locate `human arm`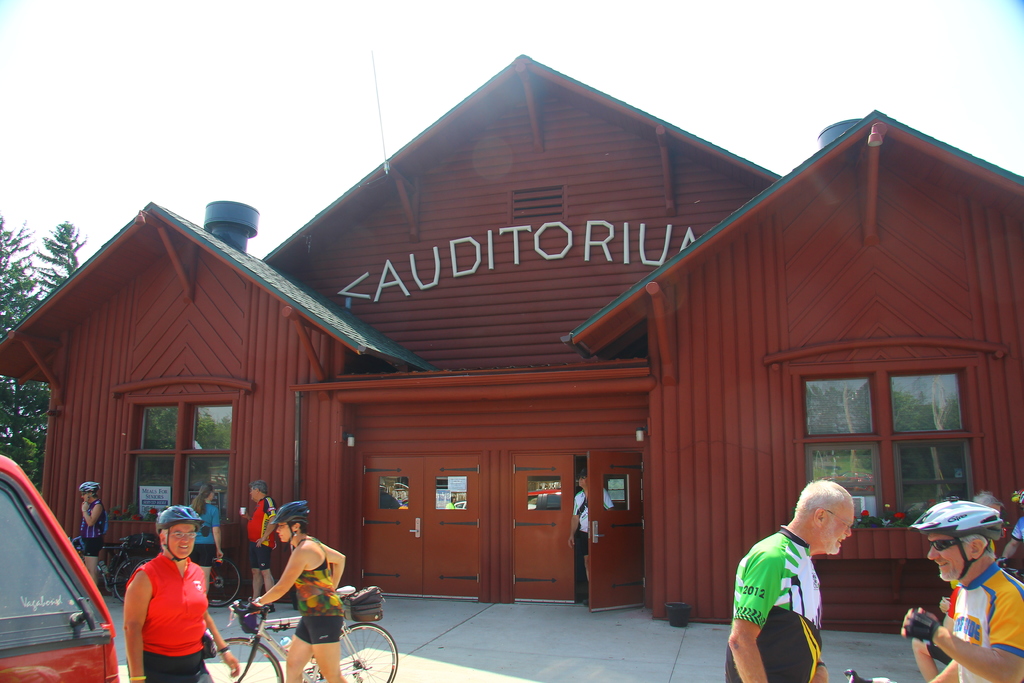
rect(241, 509, 254, 523)
